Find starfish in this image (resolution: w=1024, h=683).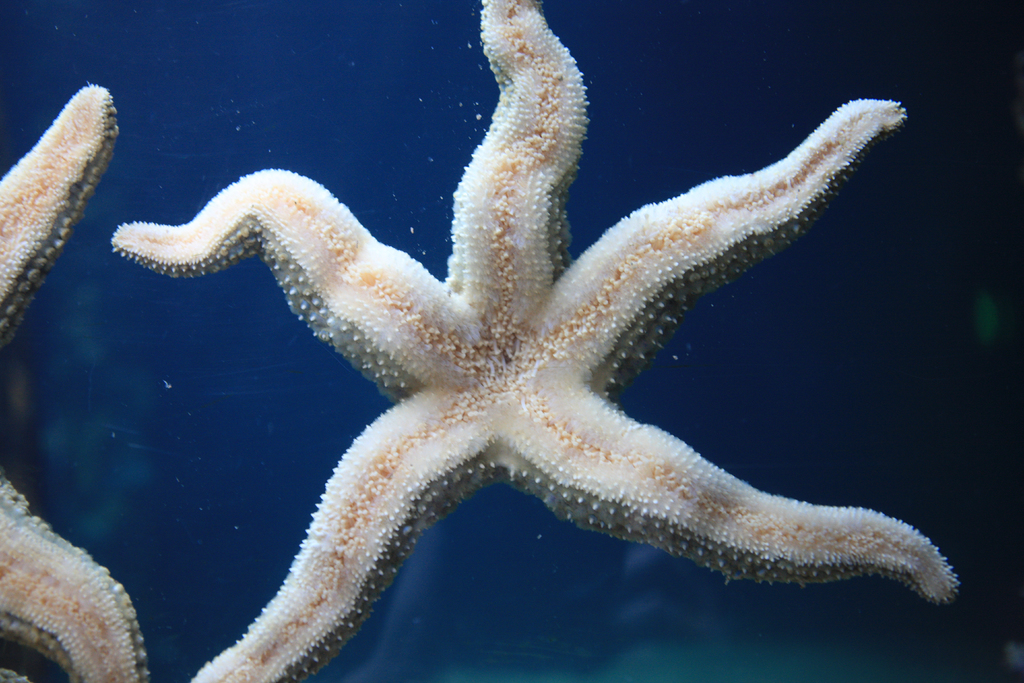
0, 76, 154, 682.
